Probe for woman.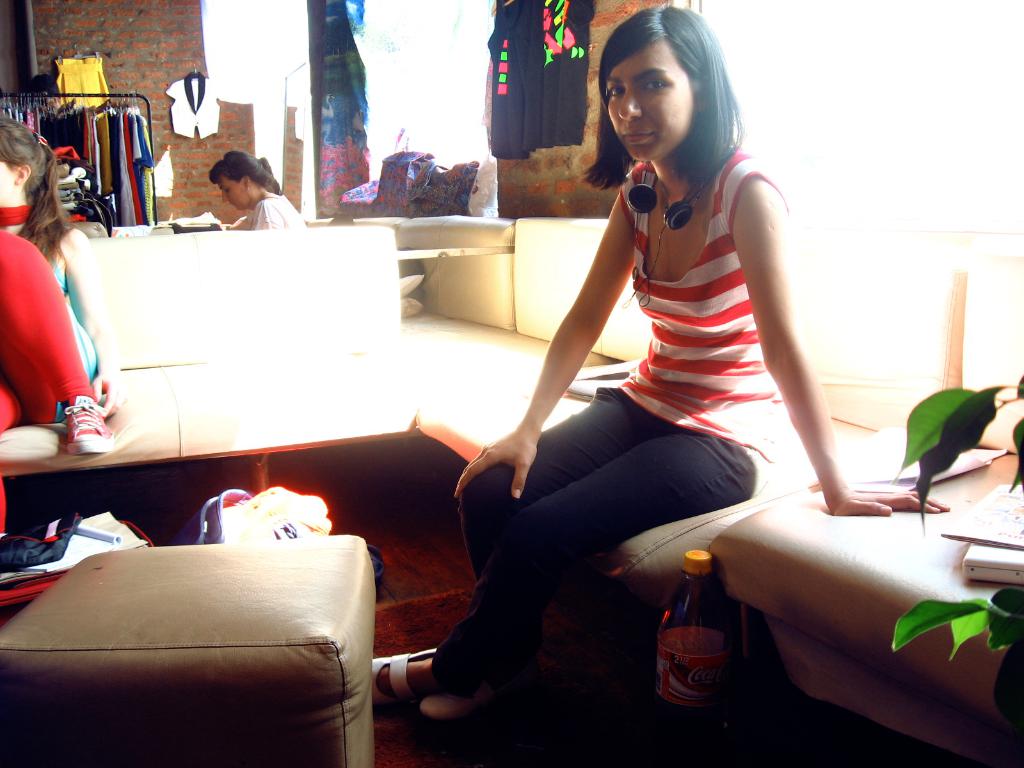
Probe result: region(370, 3, 952, 735).
